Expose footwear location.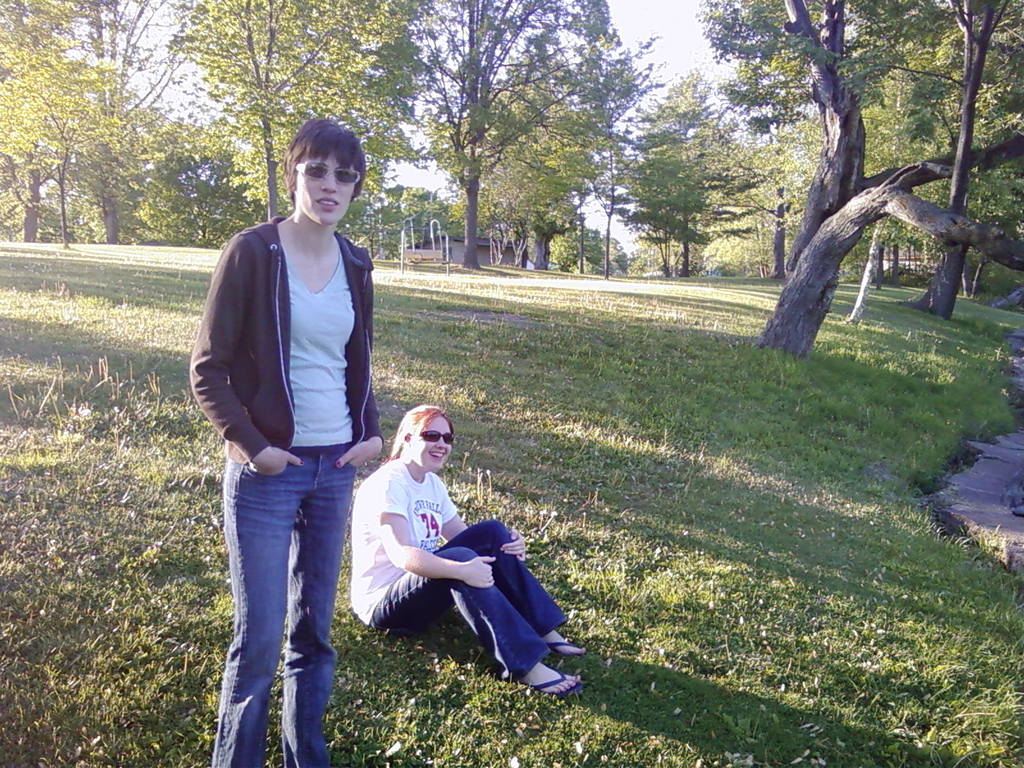
Exposed at crop(512, 659, 589, 706).
